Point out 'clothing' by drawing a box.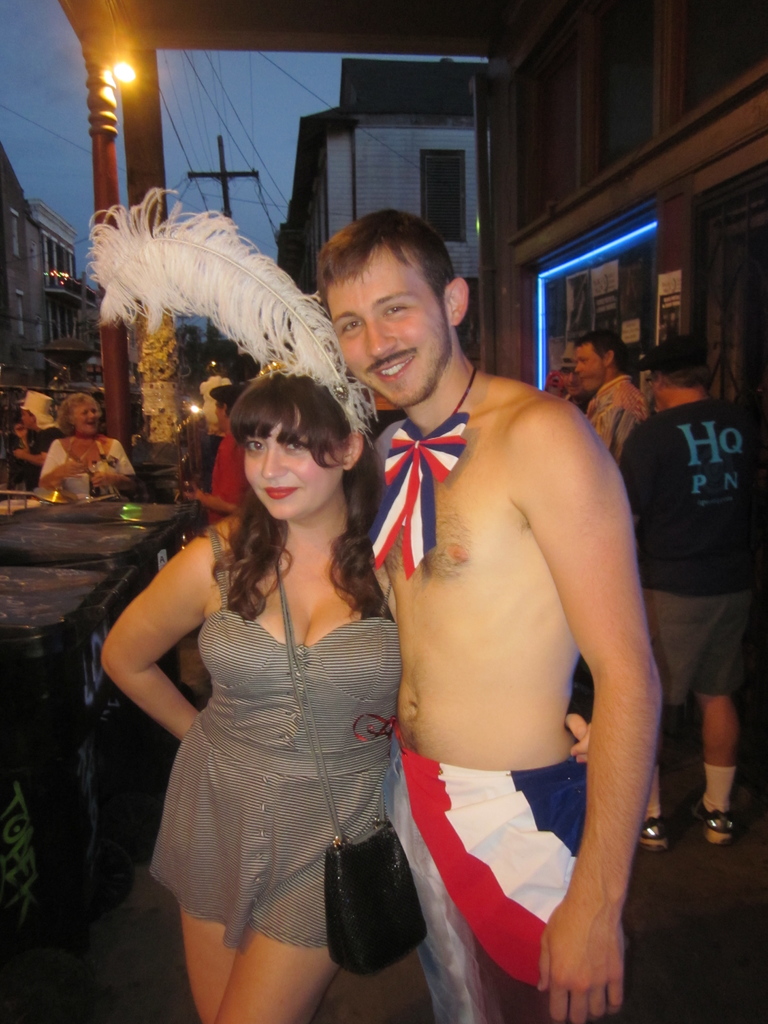
rect(145, 497, 406, 975).
